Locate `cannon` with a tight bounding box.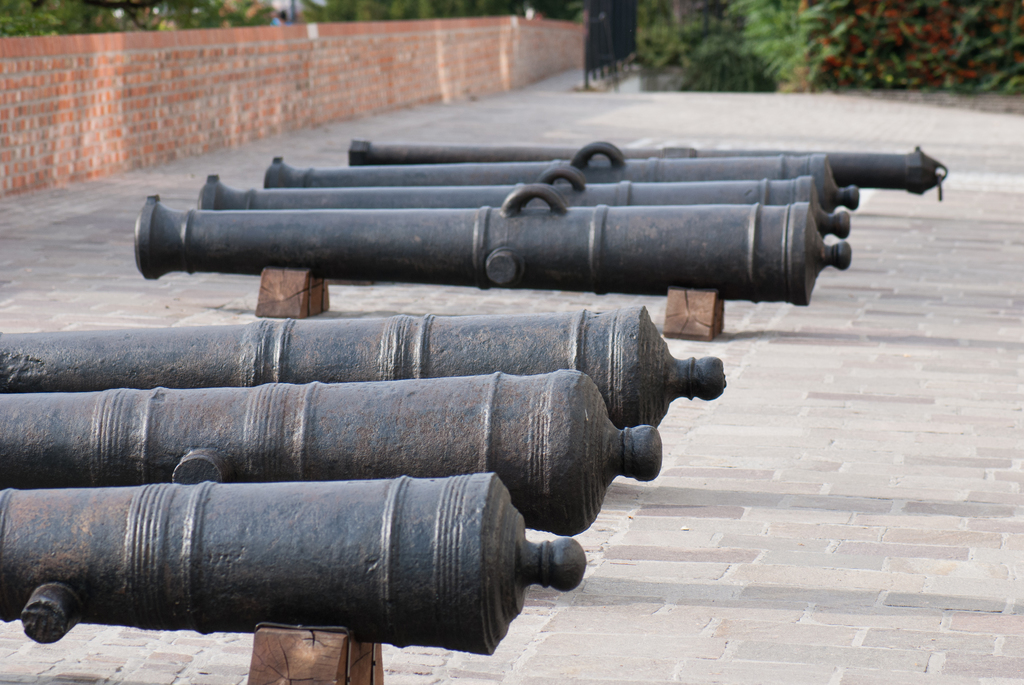
[0, 362, 661, 533].
